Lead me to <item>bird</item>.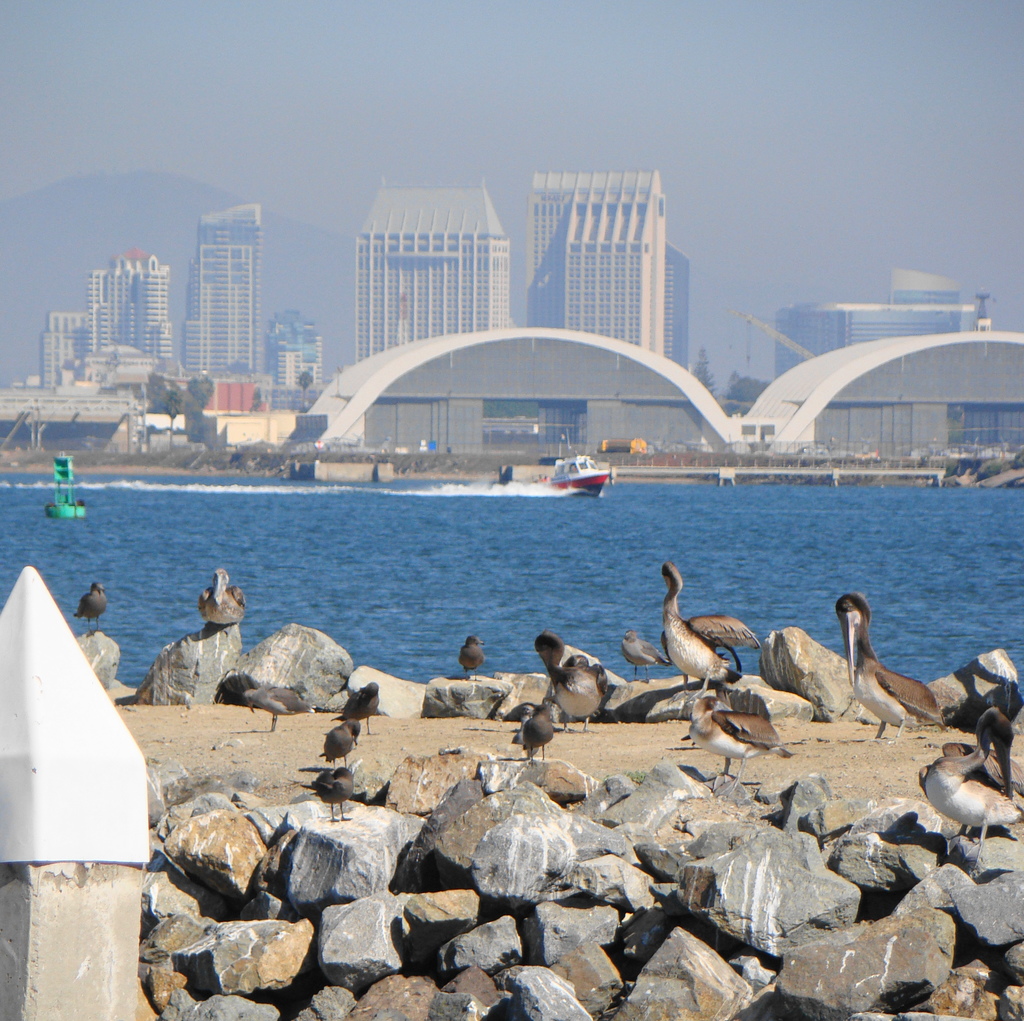
Lead to region(536, 632, 609, 734).
